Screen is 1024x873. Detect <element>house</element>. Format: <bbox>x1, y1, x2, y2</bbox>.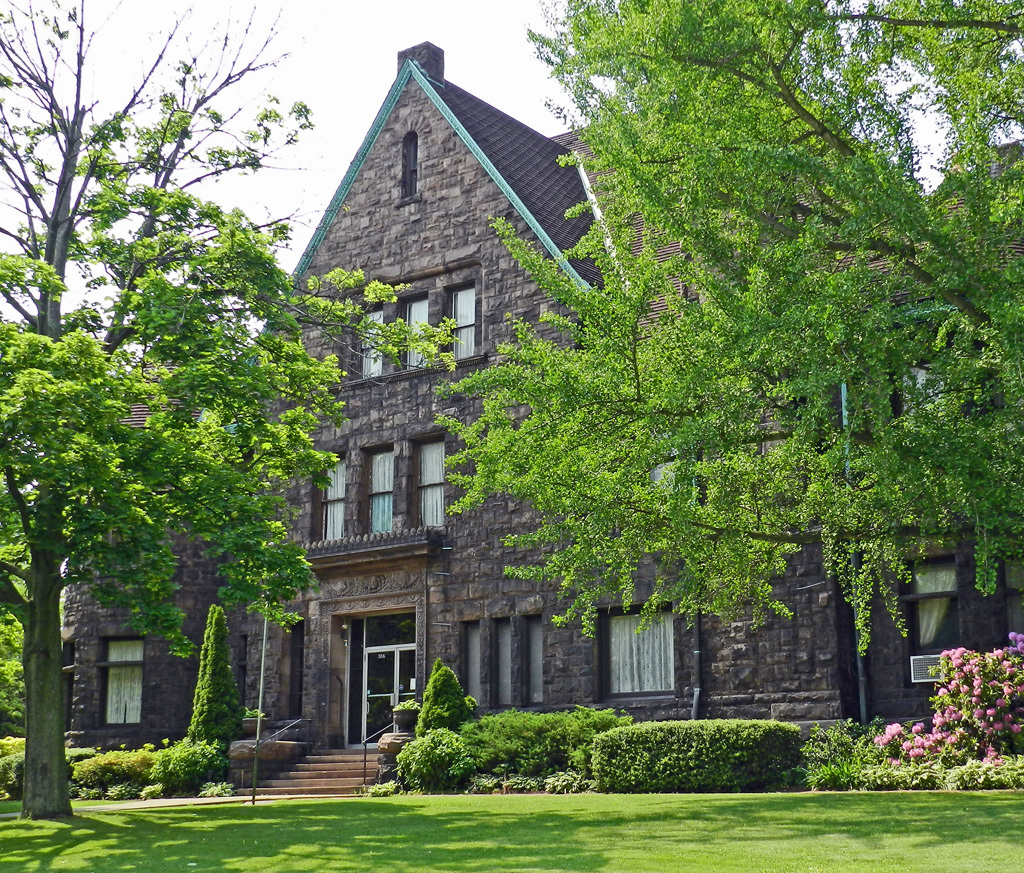
<bbox>61, 41, 1023, 798</bbox>.
